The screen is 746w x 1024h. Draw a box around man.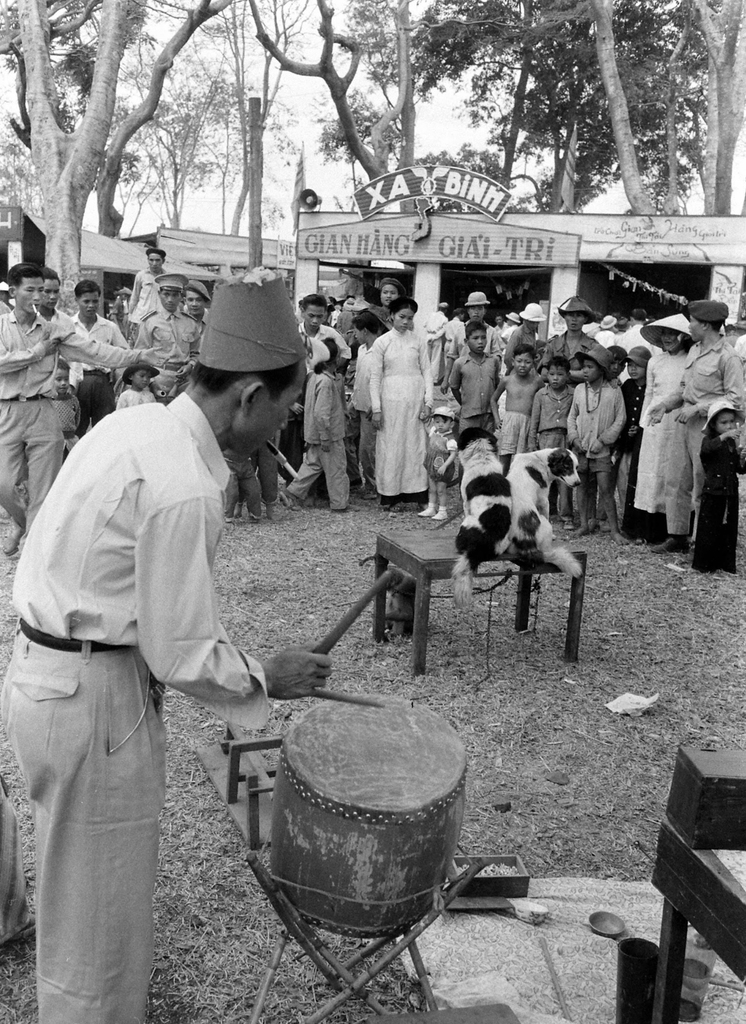
<region>132, 276, 197, 402</region>.
